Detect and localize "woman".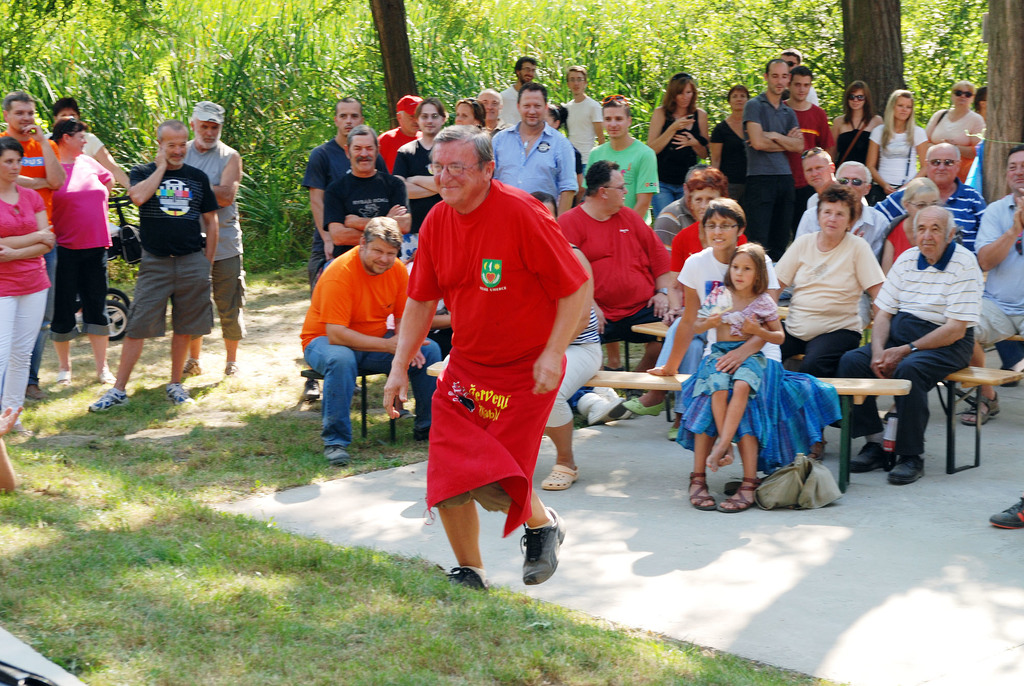
Localized at 646/70/712/217.
